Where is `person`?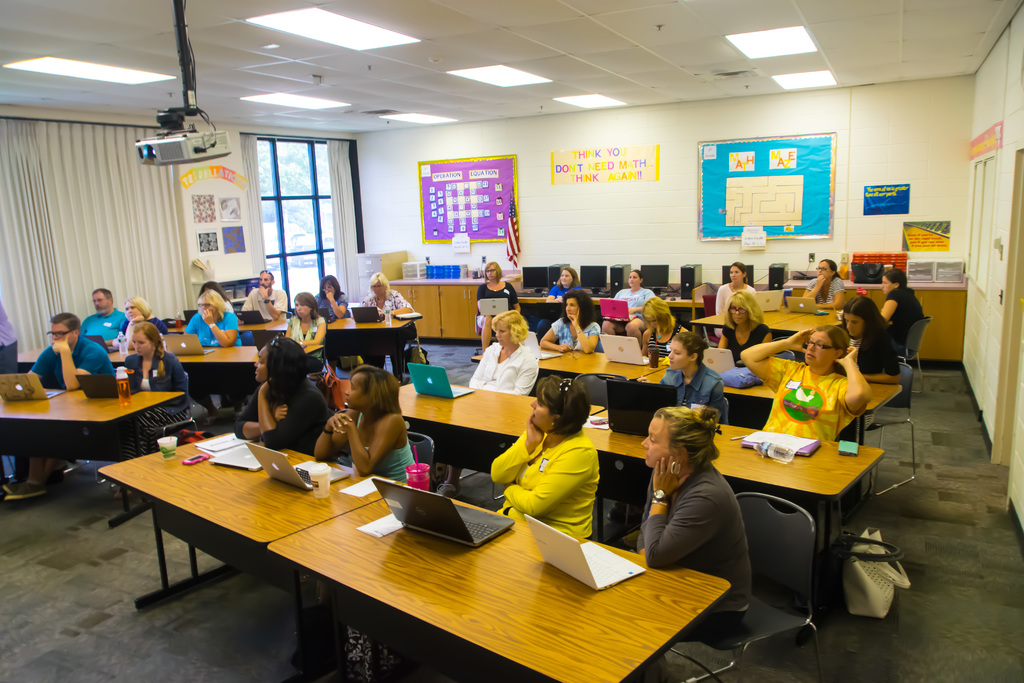
{"x1": 311, "y1": 361, "x2": 415, "y2": 478}.
